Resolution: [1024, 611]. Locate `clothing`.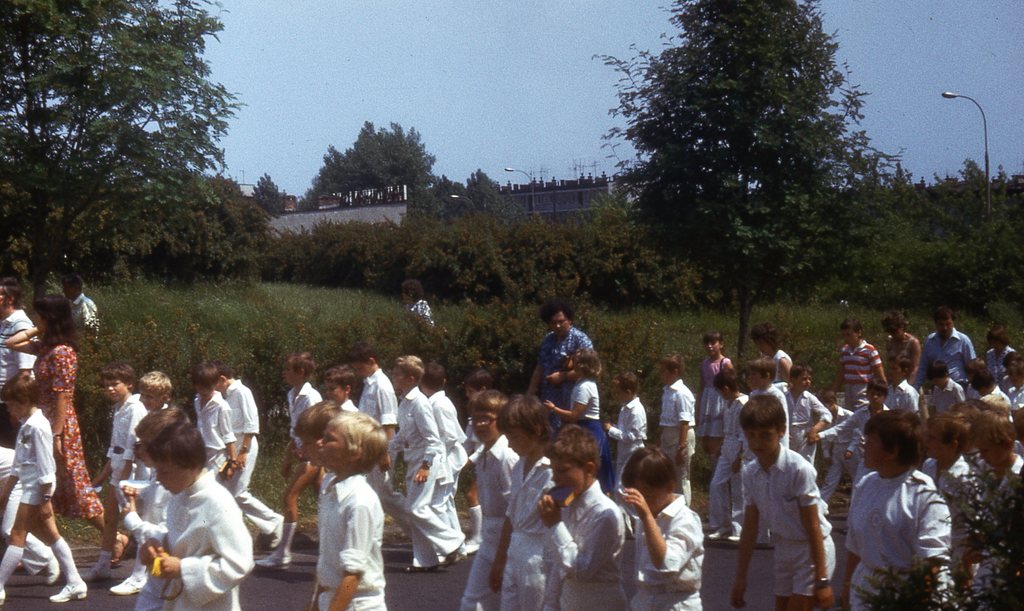
[left=771, top=346, right=796, bottom=384].
